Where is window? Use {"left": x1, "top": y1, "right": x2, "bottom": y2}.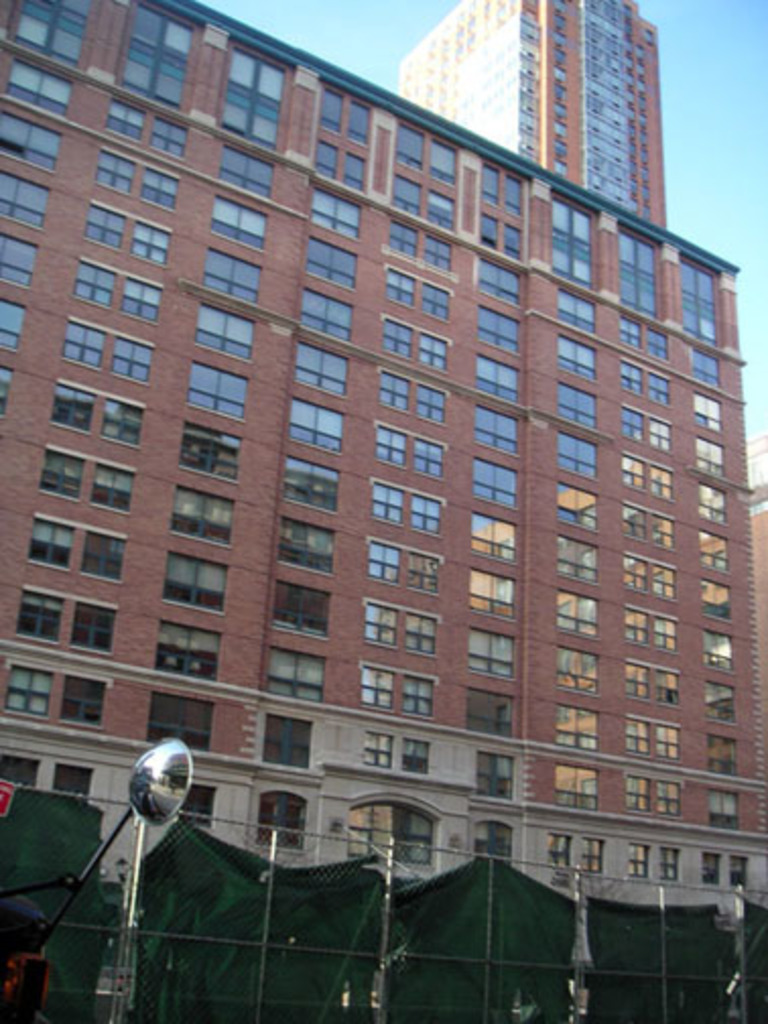
{"left": 370, "top": 540, "right": 400, "bottom": 581}.
